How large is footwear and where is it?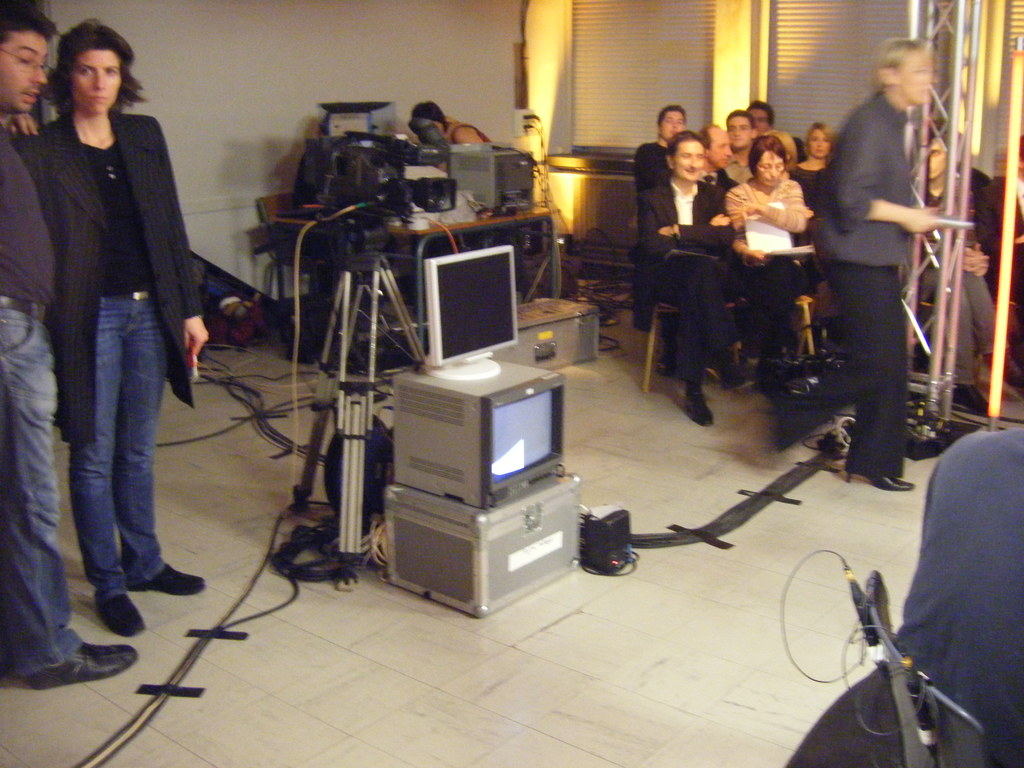
Bounding box: bbox=(28, 644, 136, 692).
